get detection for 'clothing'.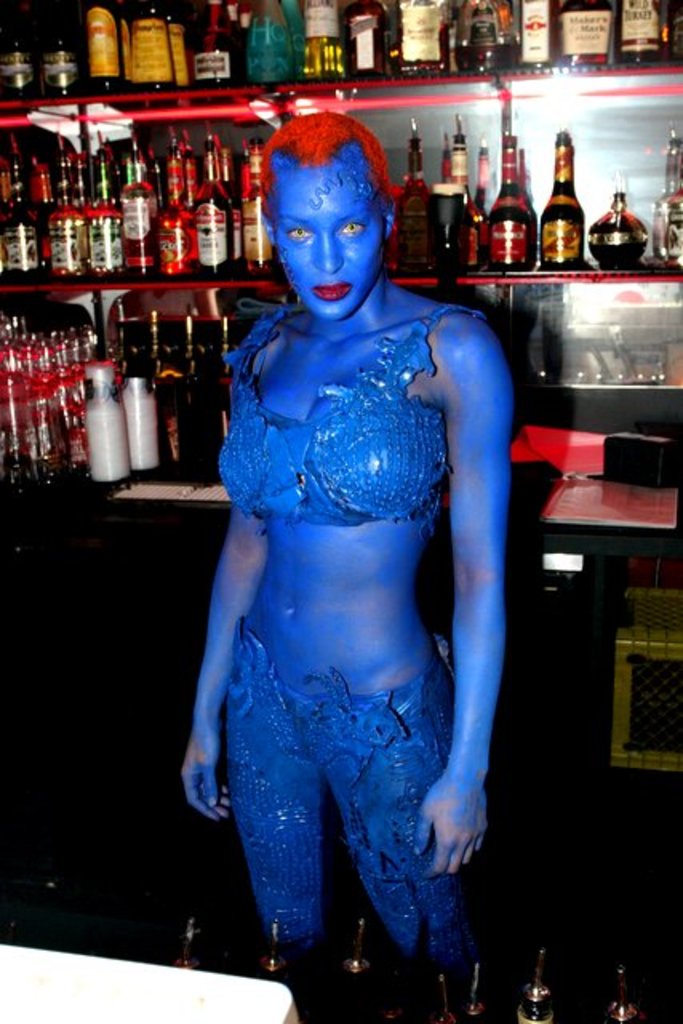
Detection: [left=194, top=243, right=507, bottom=936].
